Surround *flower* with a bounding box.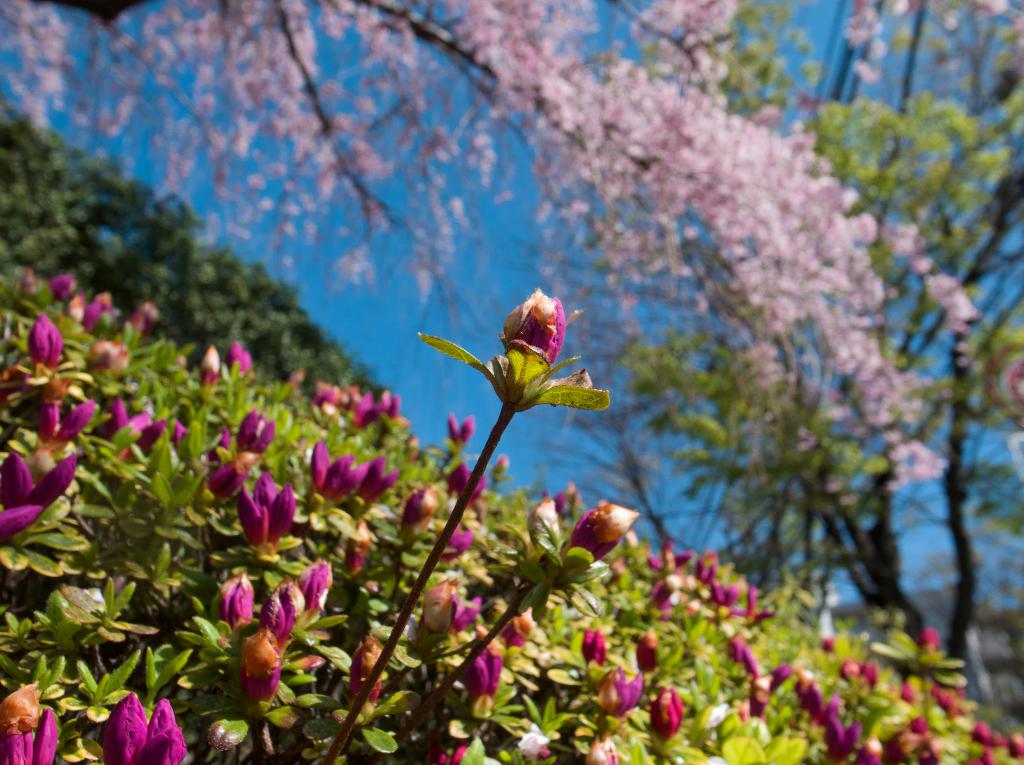
{"left": 221, "top": 340, "right": 254, "bottom": 378}.
